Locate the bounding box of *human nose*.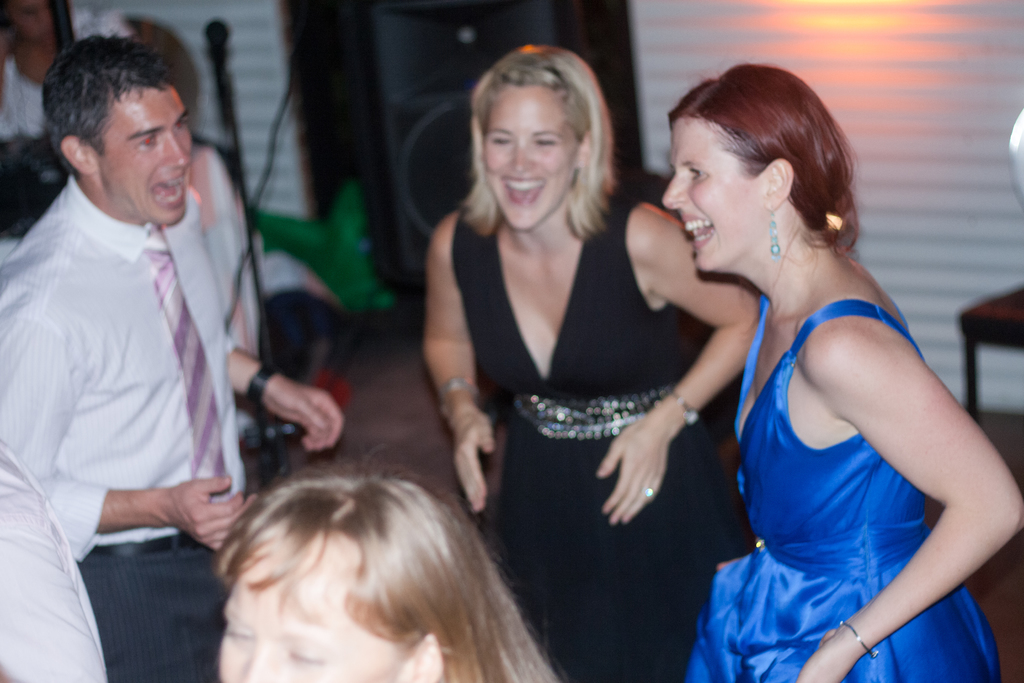
Bounding box: 664/172/691/210.
